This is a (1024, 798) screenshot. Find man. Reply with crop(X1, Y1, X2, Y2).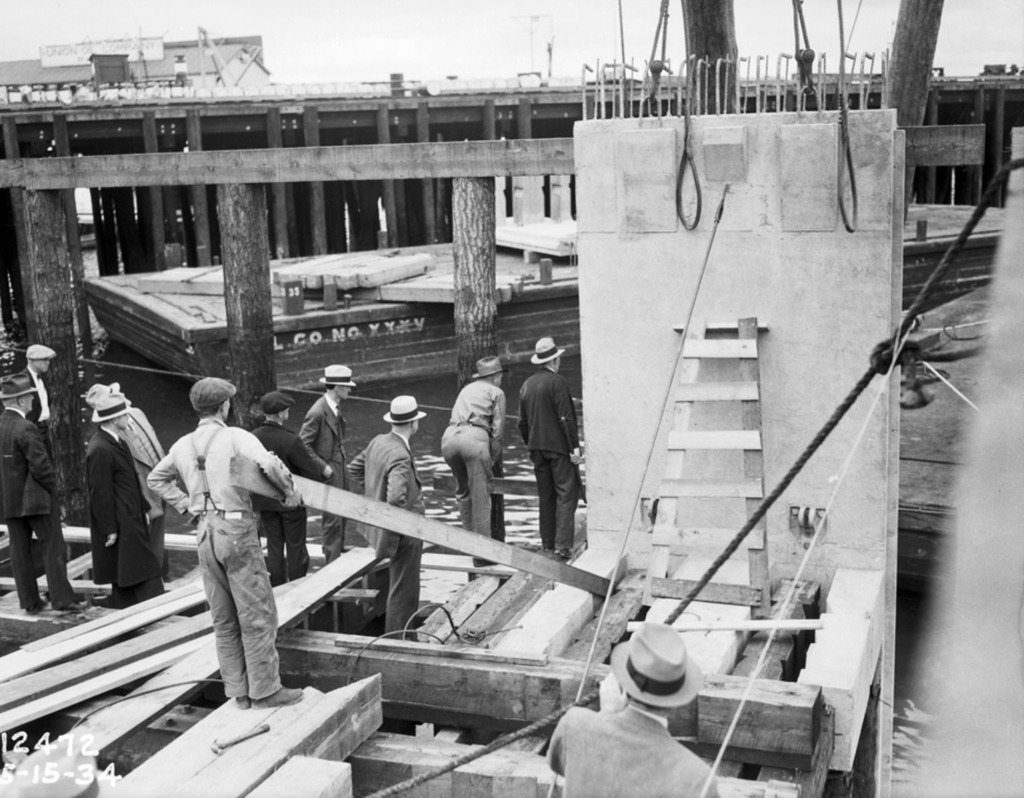
crop(544, 622, 719, 797).
